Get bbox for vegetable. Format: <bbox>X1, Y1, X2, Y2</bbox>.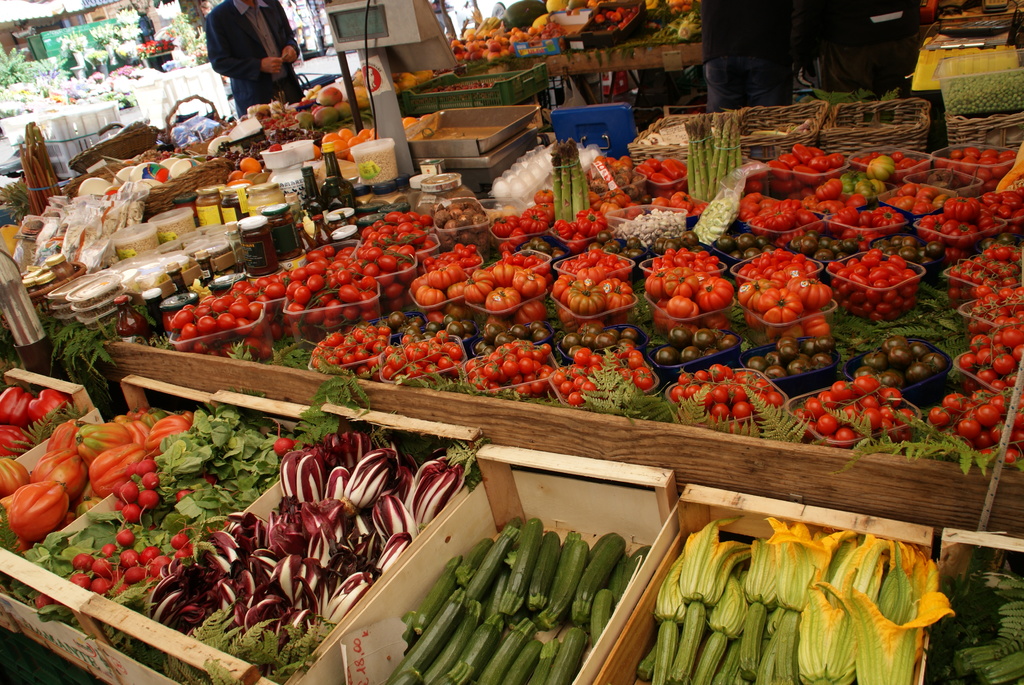
<bbox>499, 643, 542, 684</bbox>.
